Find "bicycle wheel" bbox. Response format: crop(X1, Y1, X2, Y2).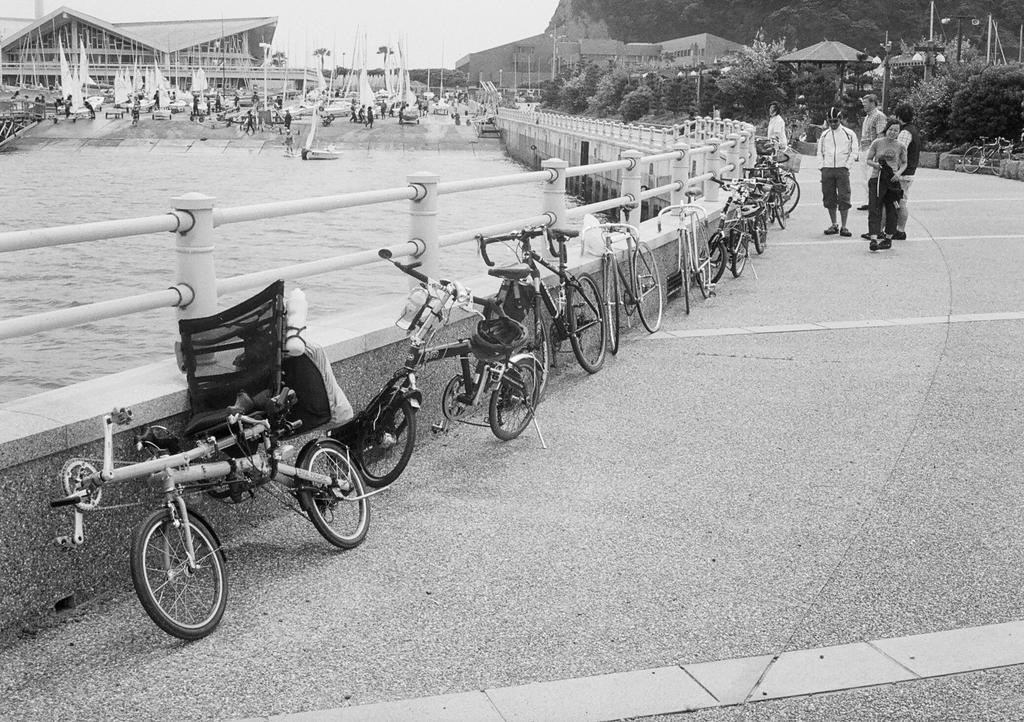
crop(125, 504, 219, 642).
